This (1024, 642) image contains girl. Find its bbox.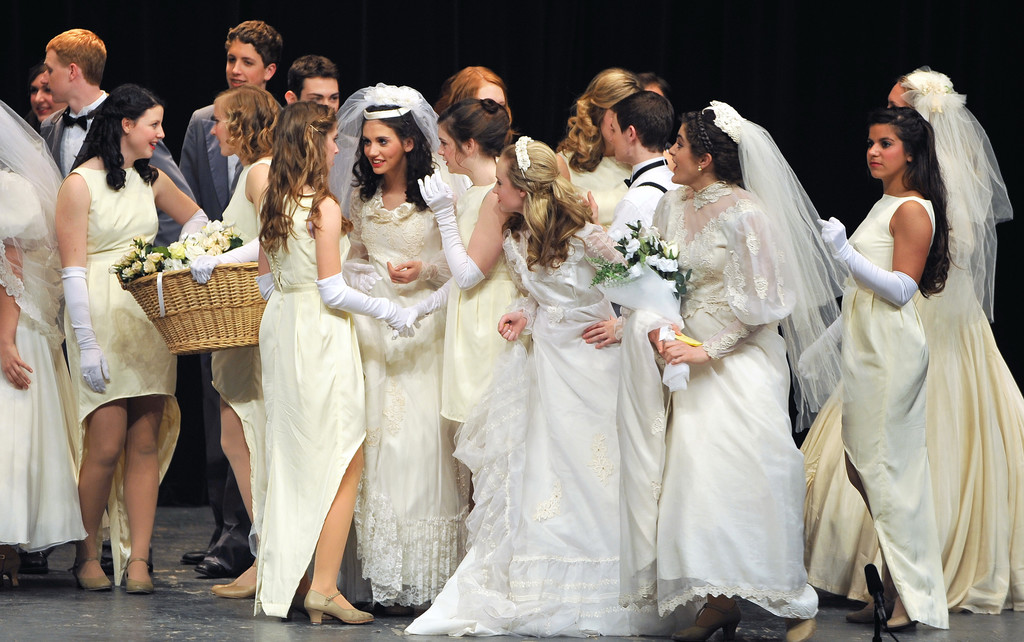
x1=259, y1=99, x2=371, y2=615.
